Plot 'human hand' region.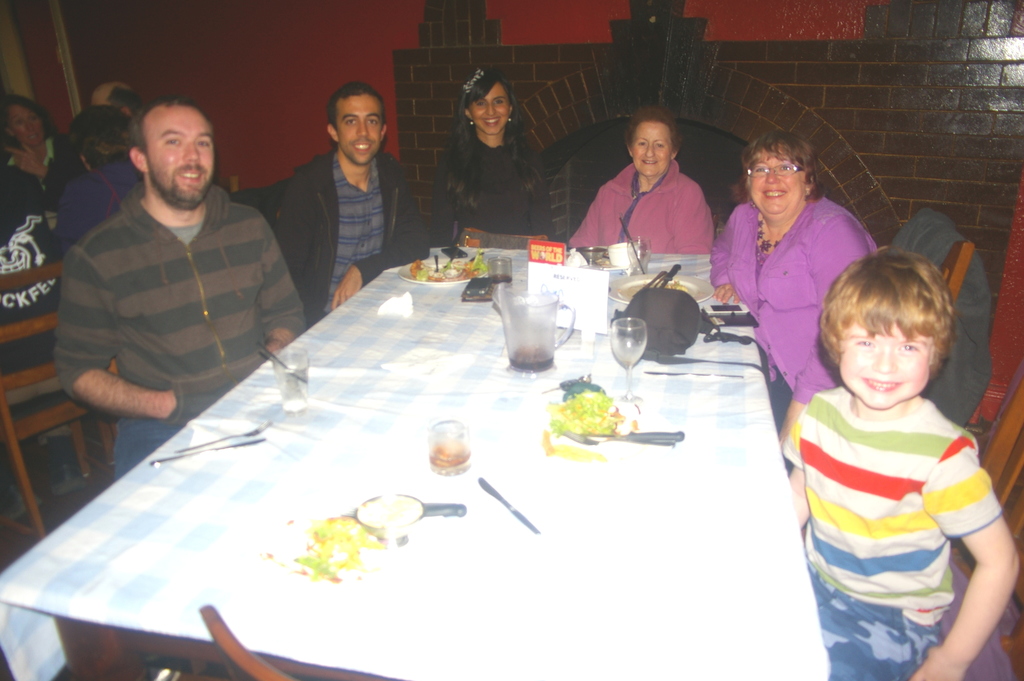
Plotted at [x1=778, y1=432, x2=790, y2=446].
